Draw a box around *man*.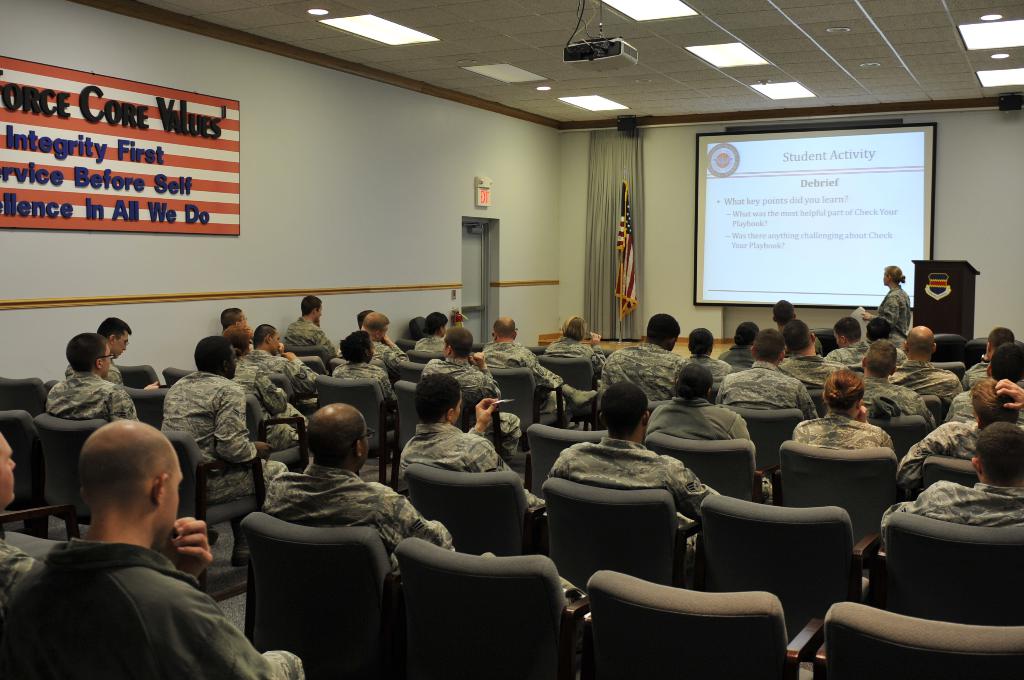
63, 317, 159, 391.
